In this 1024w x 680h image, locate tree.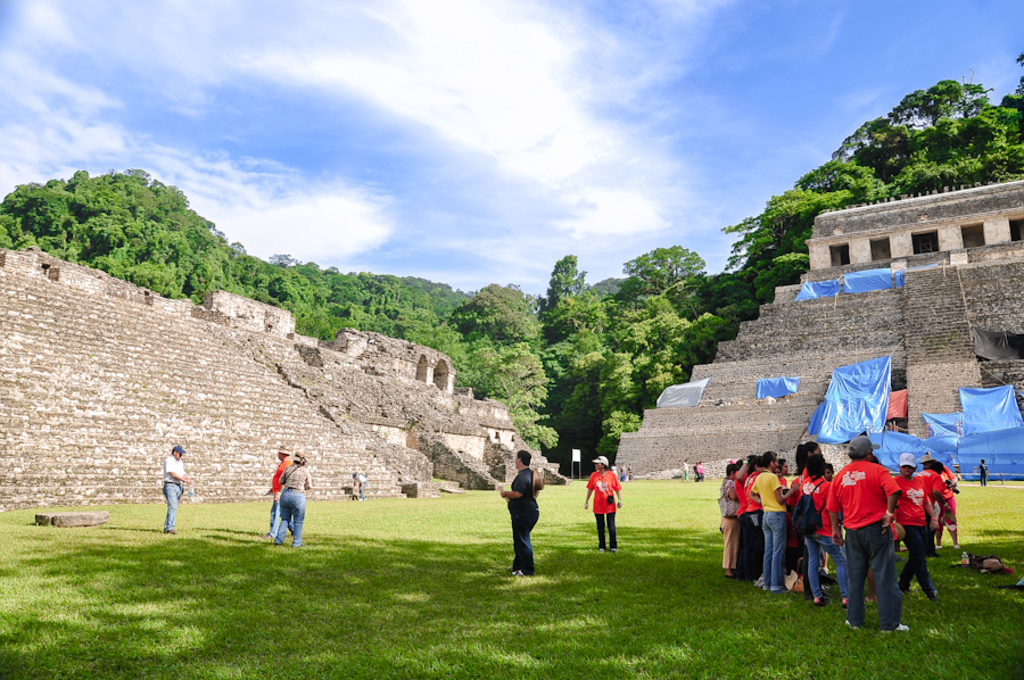
Bounding box: 956 101 1006 148.
